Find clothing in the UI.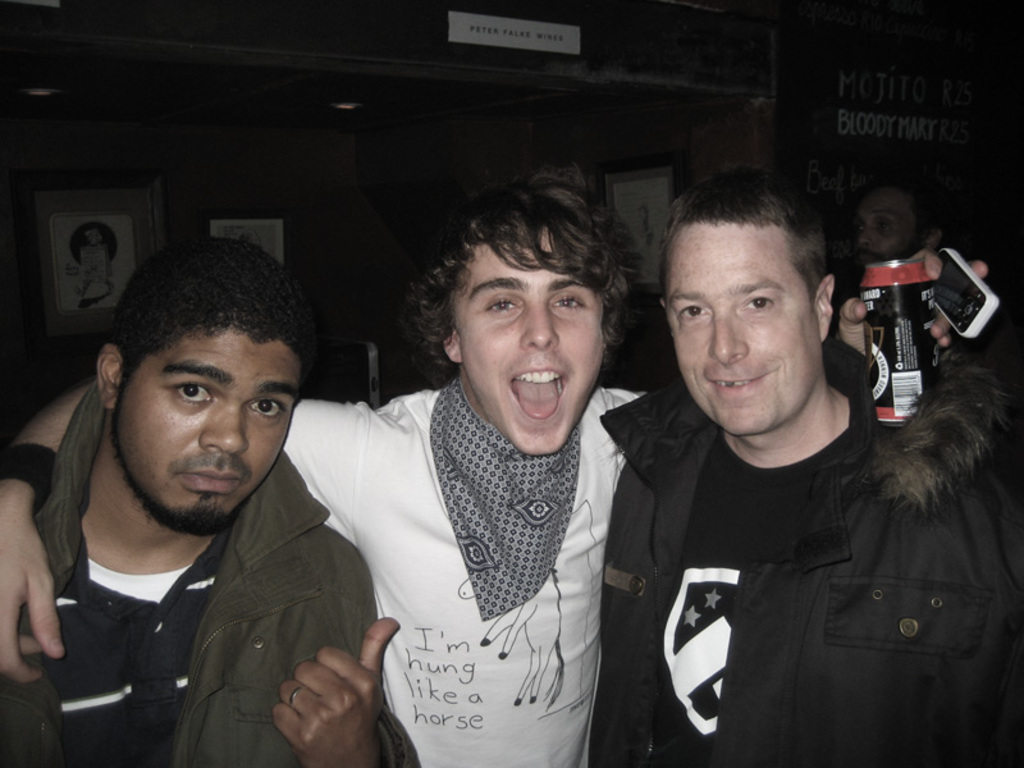
UI element at box(0, 371, 422, 767).
